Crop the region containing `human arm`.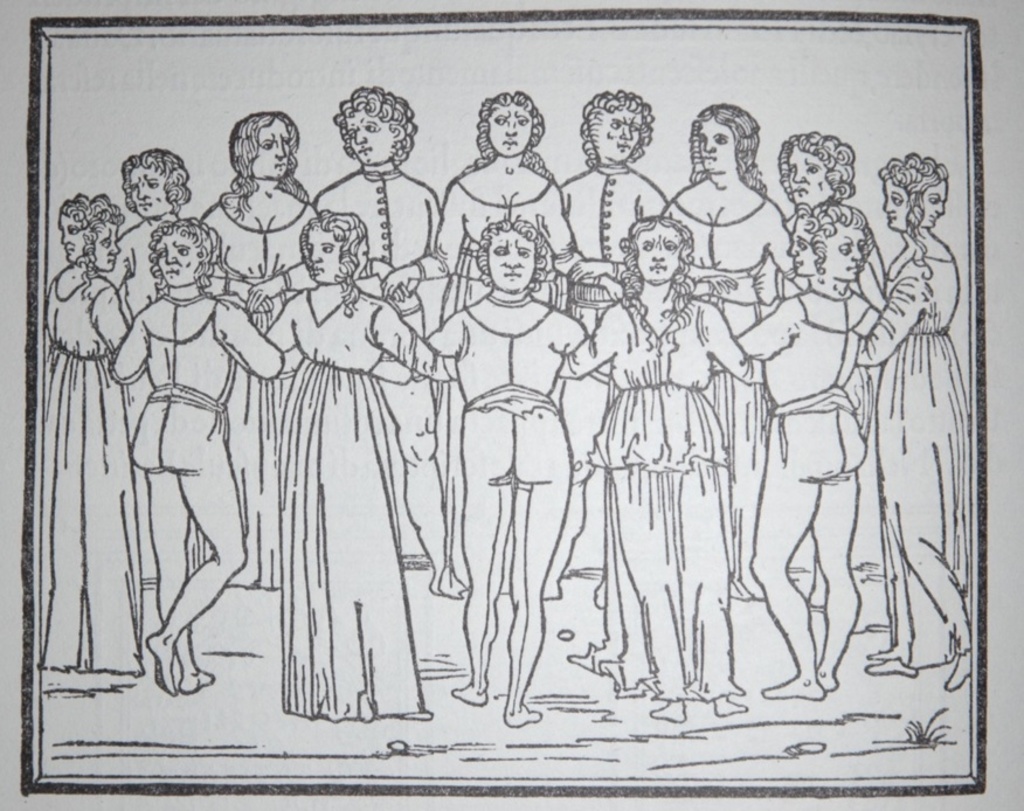
Crop region: 764, 199, 809, 292.
